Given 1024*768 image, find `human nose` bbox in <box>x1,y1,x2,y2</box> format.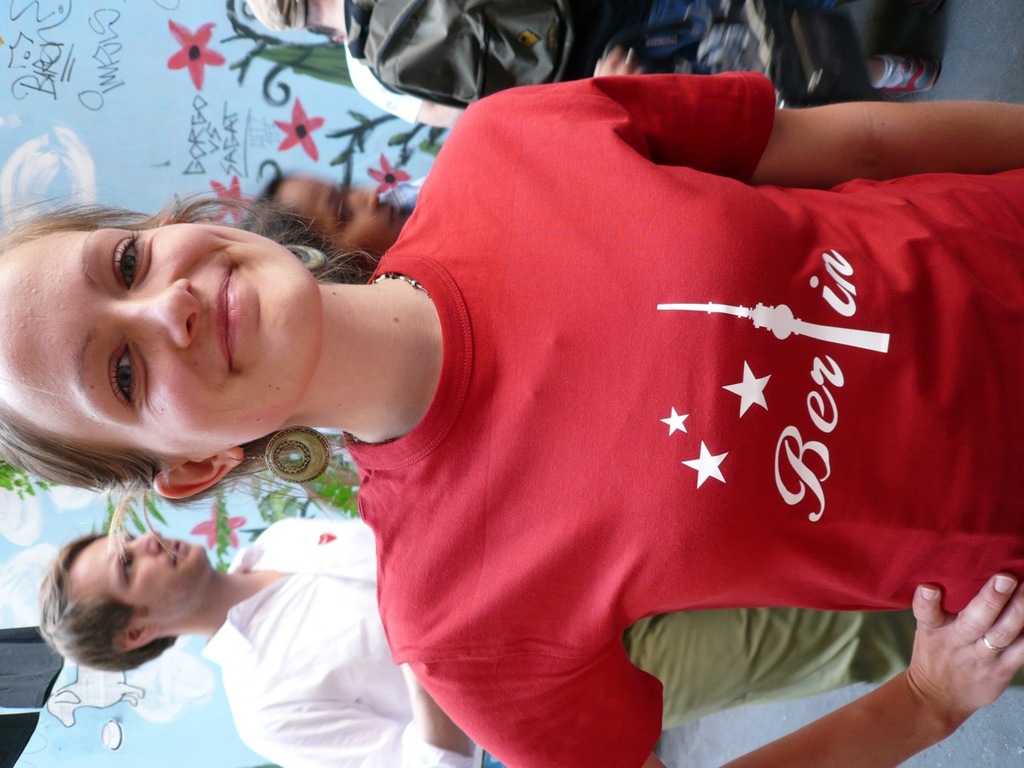
<box>345,186,385,211</box>.
